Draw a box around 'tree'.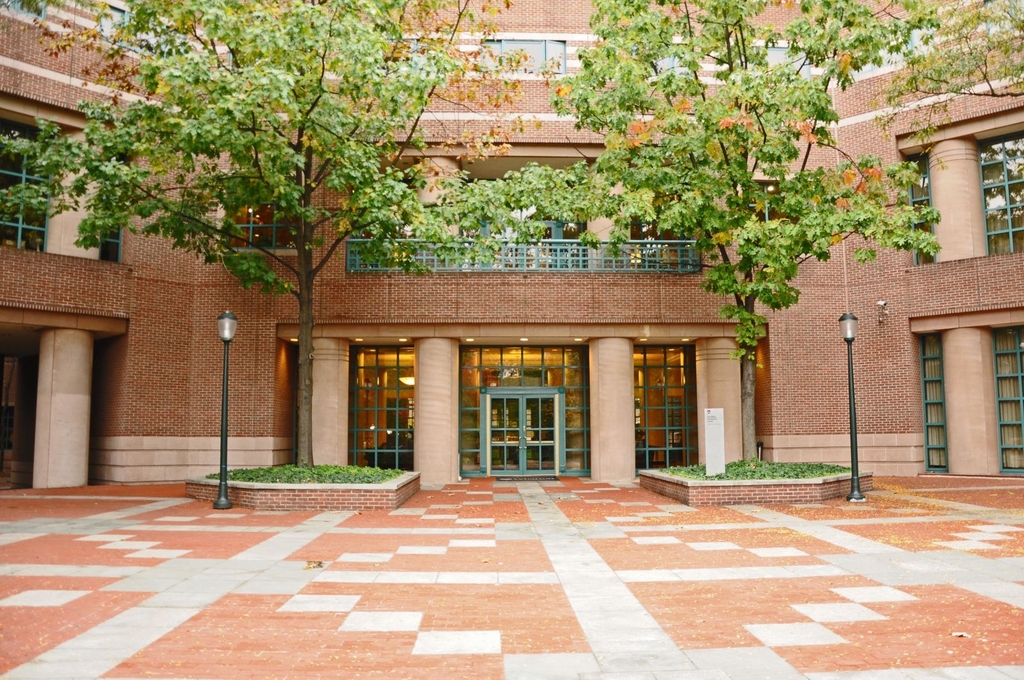
bbox(531, 0, 942, 471).
